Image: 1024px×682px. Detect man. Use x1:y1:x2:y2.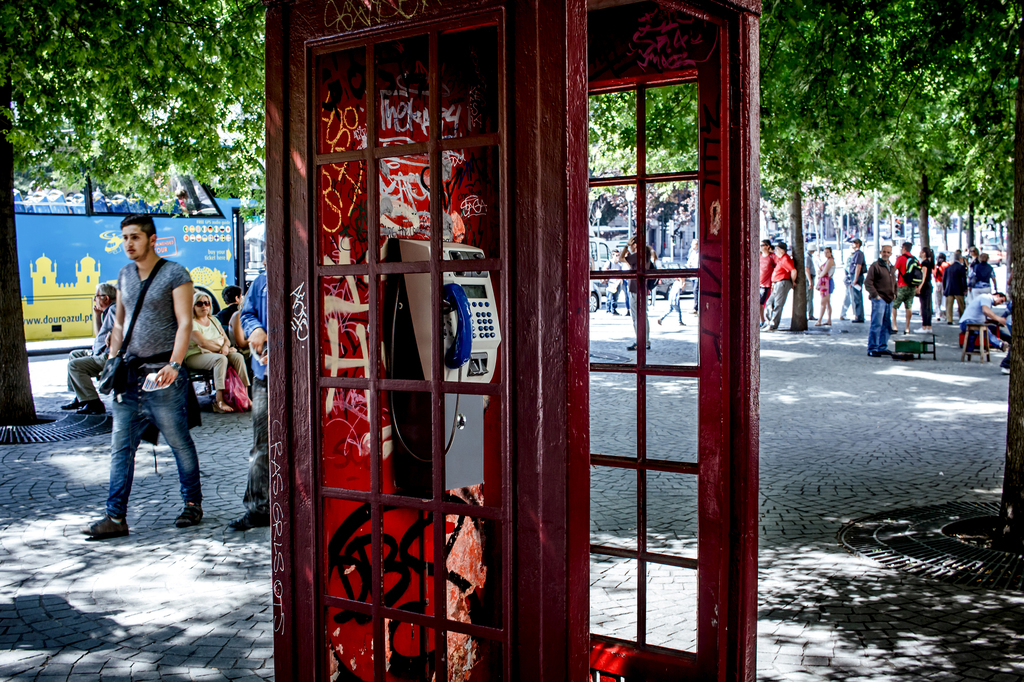
760:239:800:330.
